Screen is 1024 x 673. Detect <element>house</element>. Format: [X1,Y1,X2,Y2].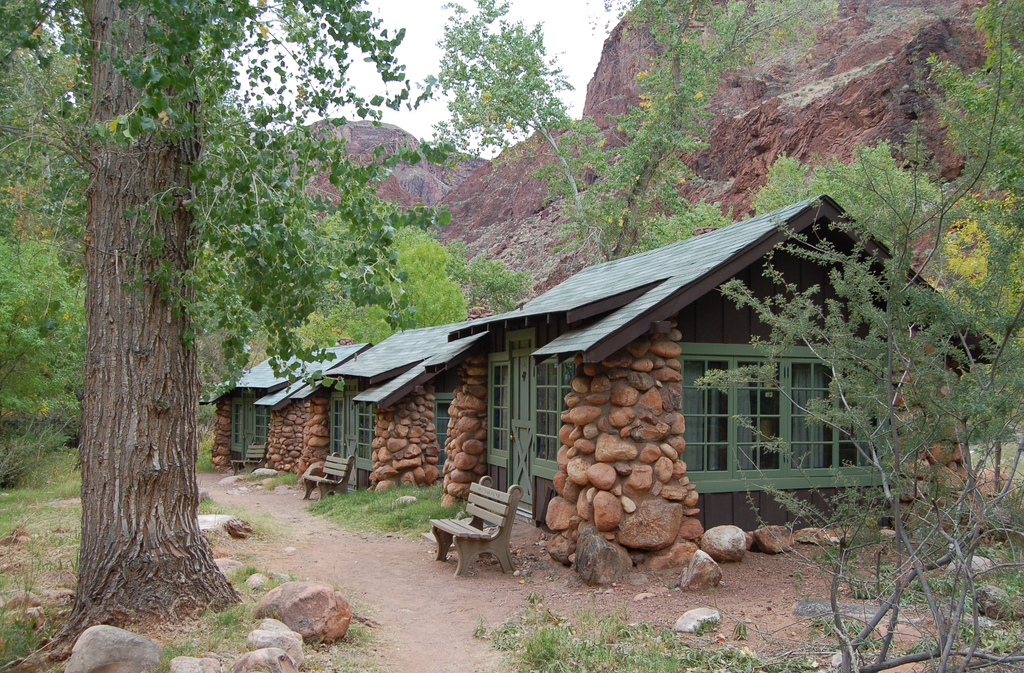
[328,319,474,490].
